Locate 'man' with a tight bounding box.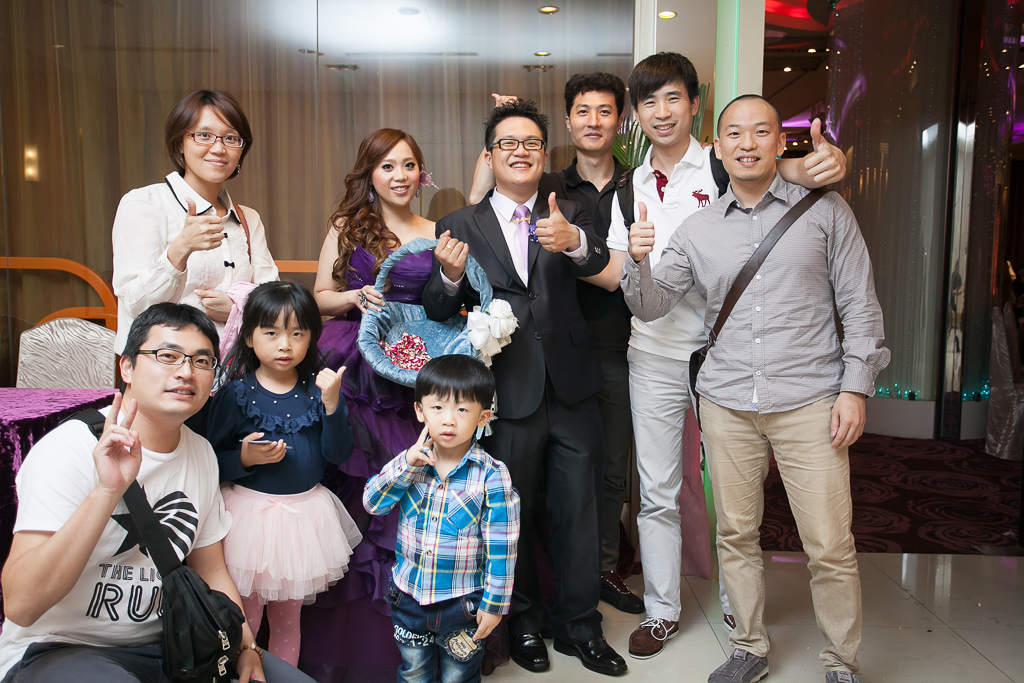
465, 74, 644, 617.
